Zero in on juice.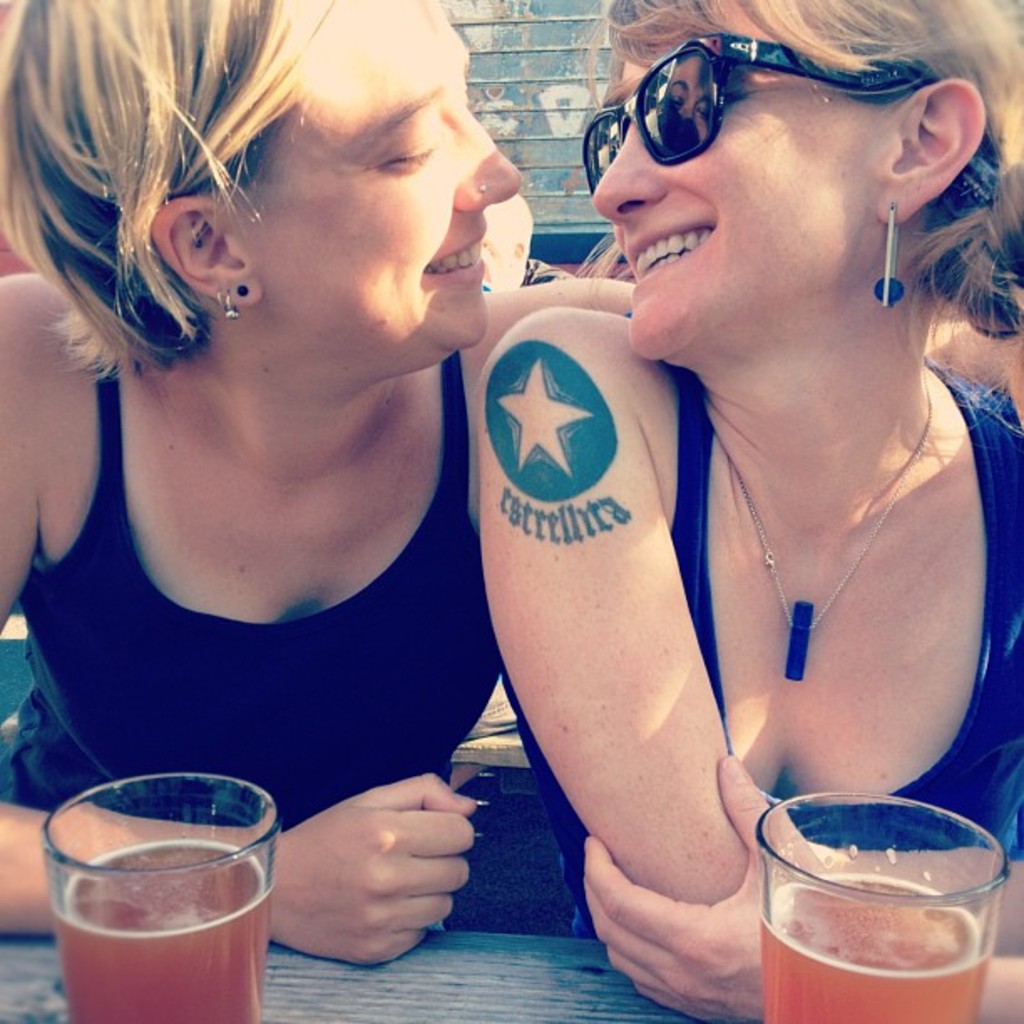
Zeroed in: (x1=755, y1=873, x2=989, y2=1022).
